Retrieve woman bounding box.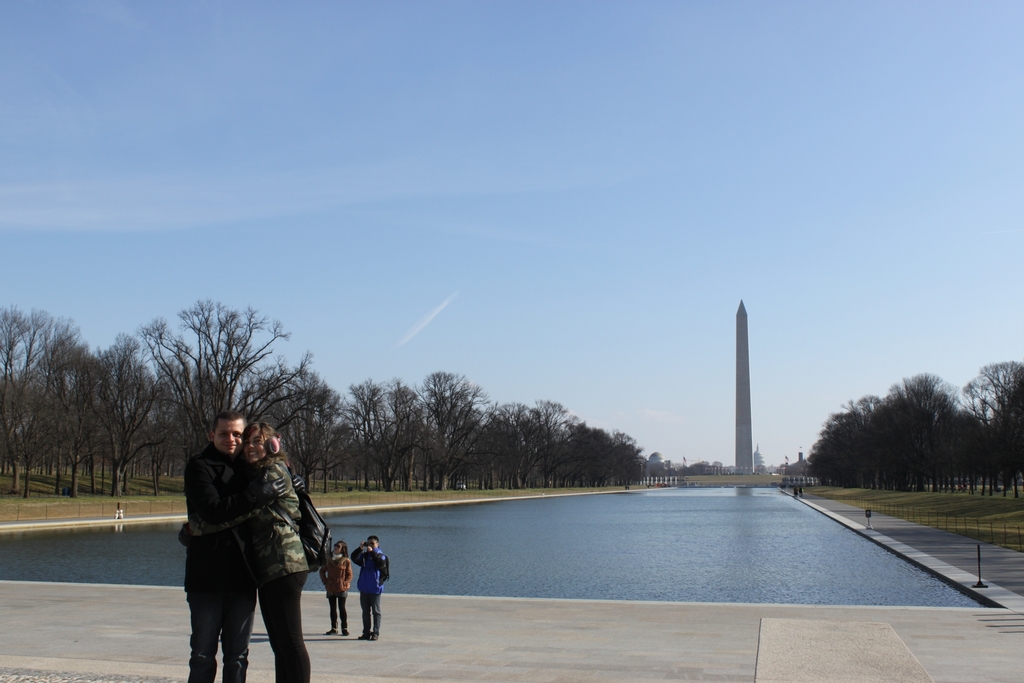
Bounding box: rect(319, 539, 355, 632).
